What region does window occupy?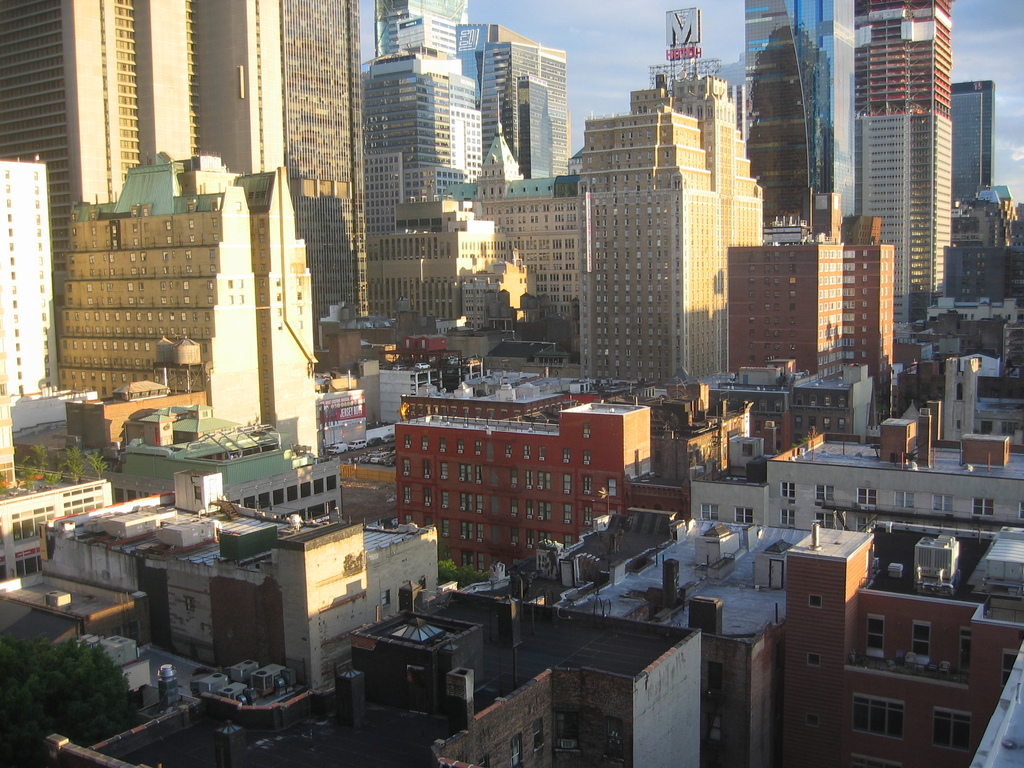
Rect(538, 472, 551, 490).
